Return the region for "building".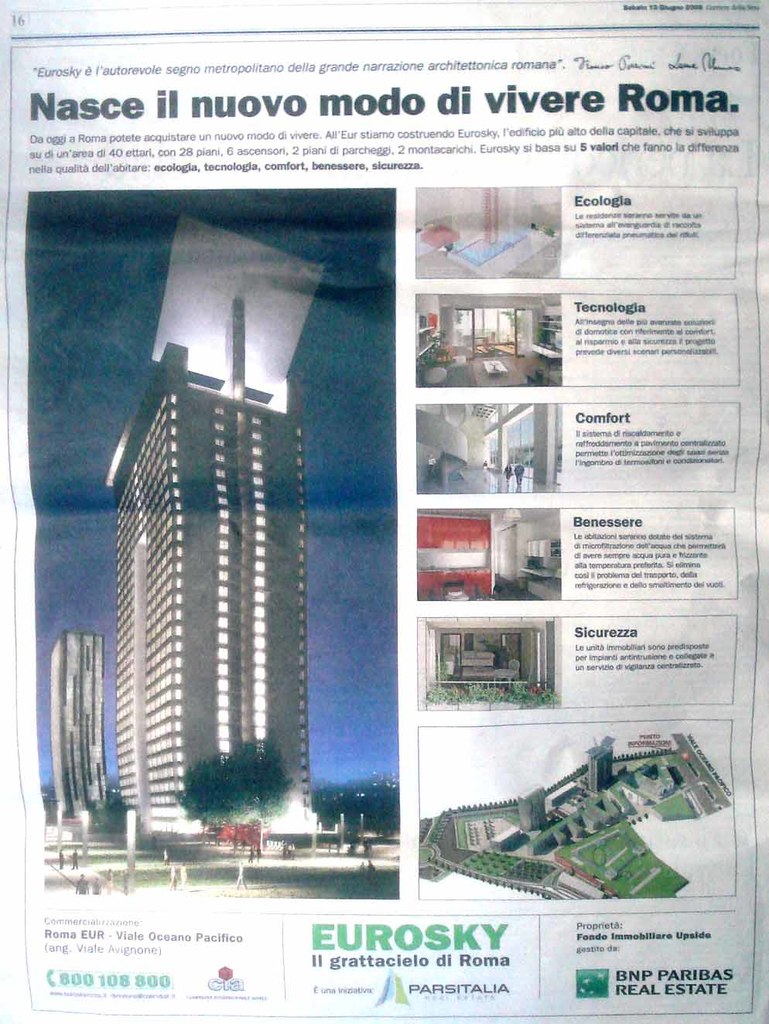
412:503:557:600.
